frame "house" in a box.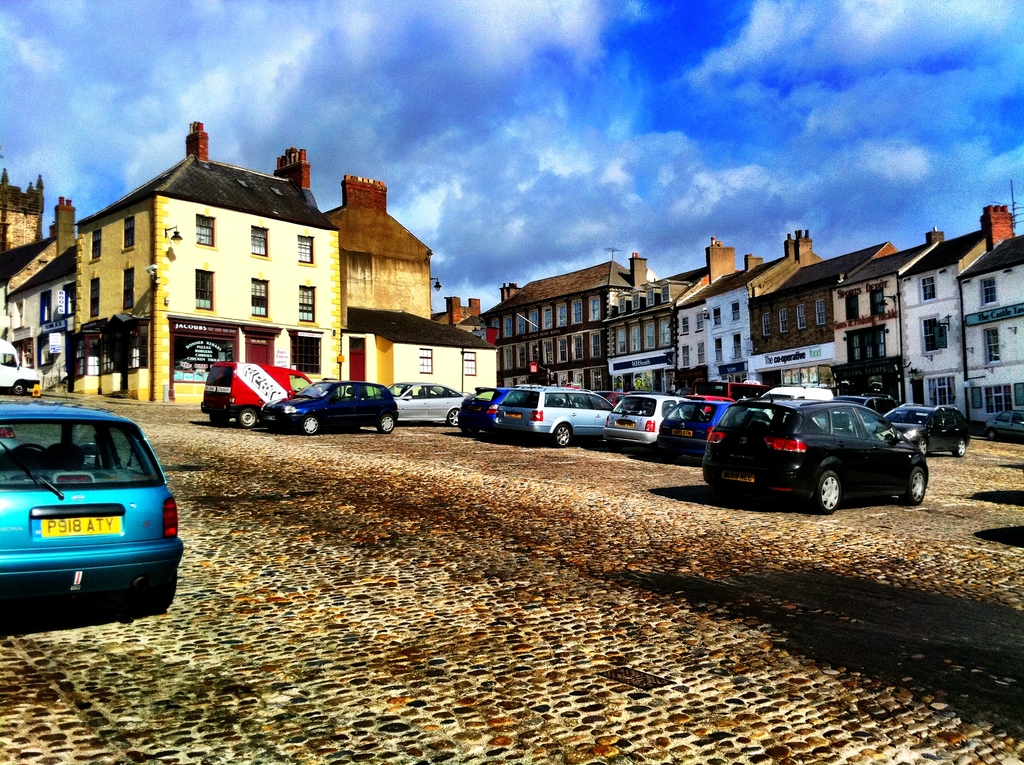
left=898, top=198, right=1020, bottom=418.
